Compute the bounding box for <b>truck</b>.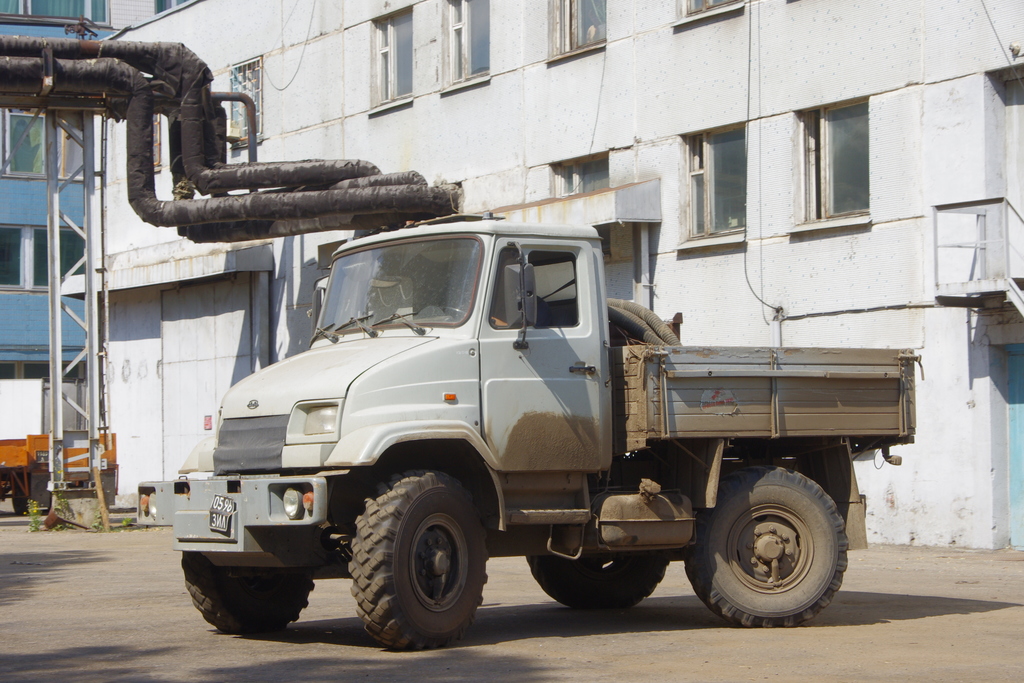
crop(168, 204, 941, 637).
